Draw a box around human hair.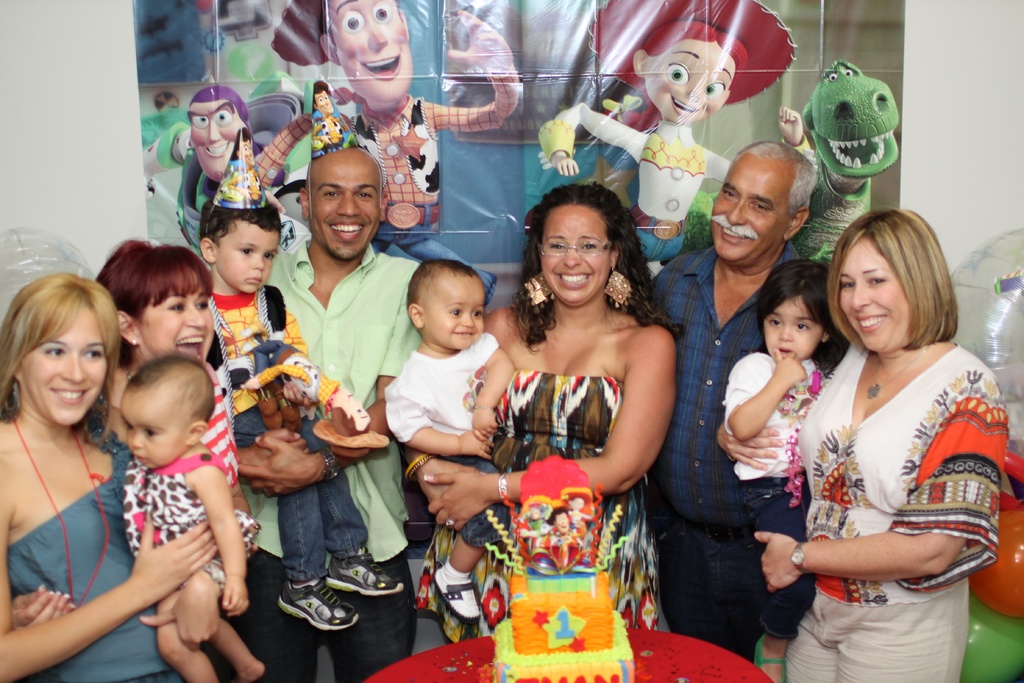
bbox(93, 236, 212, 370).
